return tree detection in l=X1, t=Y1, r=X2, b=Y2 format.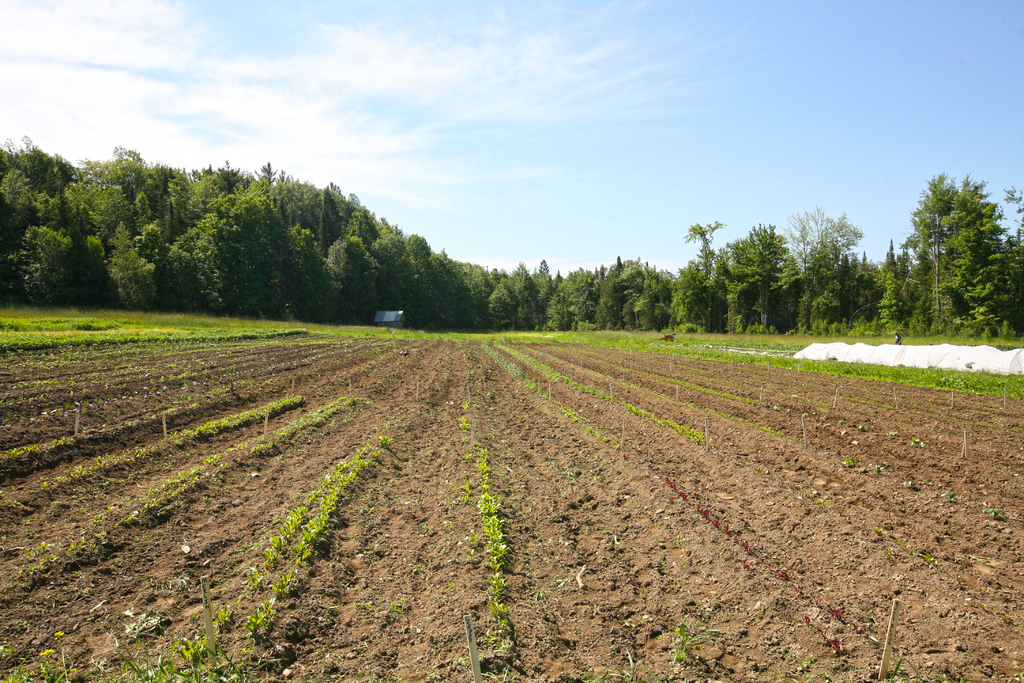
l=876, t=274, r=900, b=337.
